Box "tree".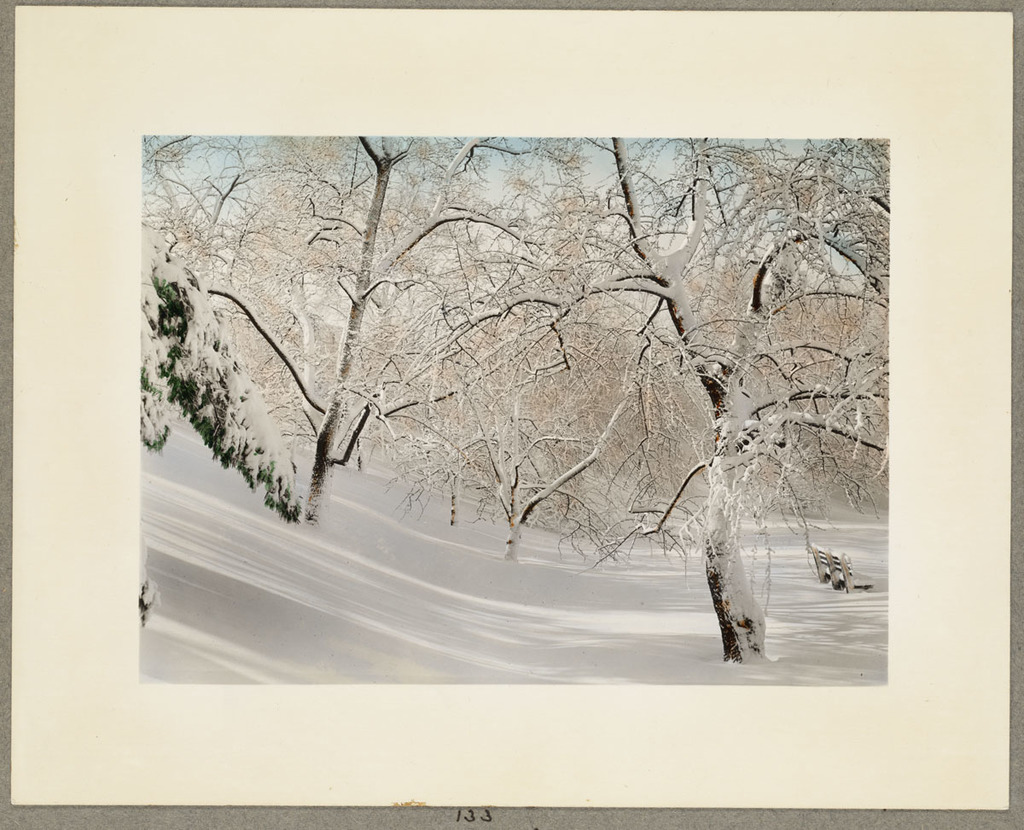
box=[376, 134, 896, 669].
